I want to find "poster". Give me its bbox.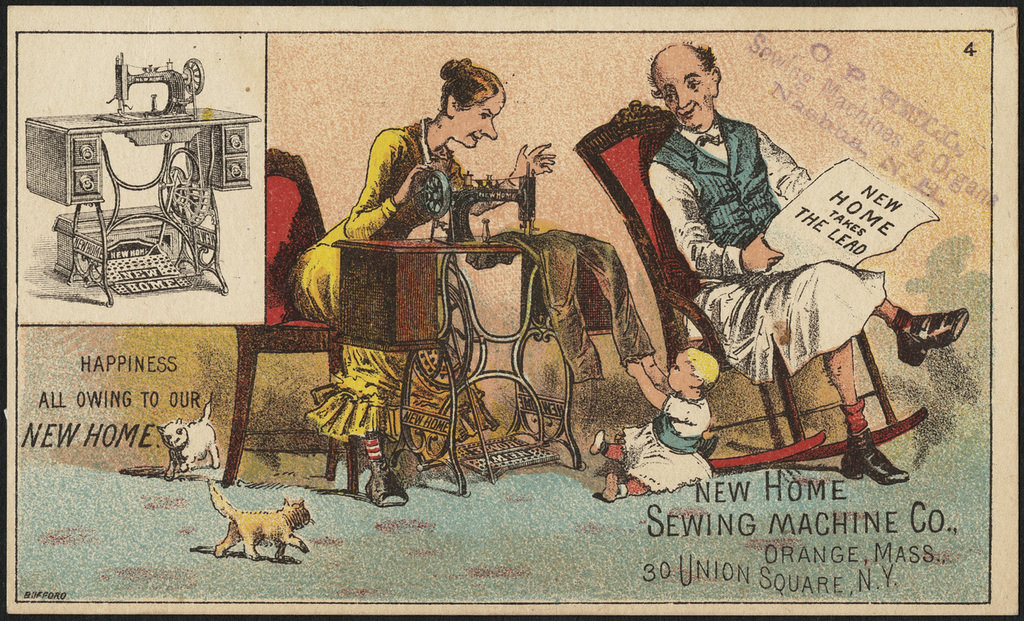
pyautogui.locateOnScreen(0, 0, 1023, 620).
